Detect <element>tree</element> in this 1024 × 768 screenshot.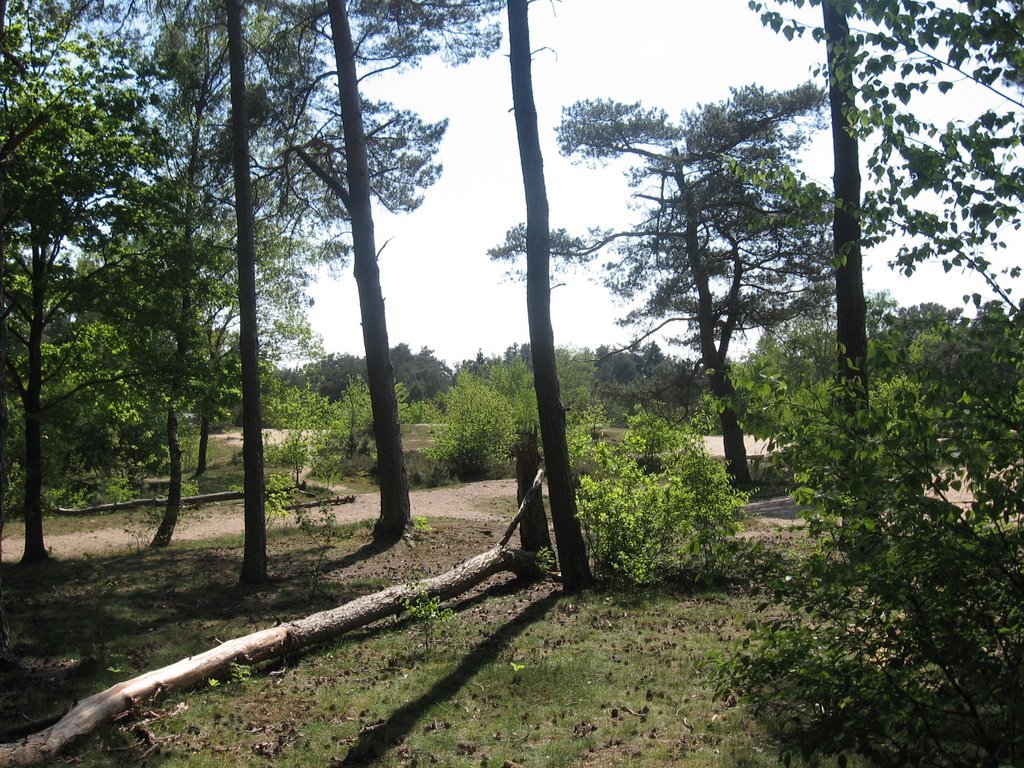
Detection: pyautogui.locateOnScreen(0, 0, 169, 564).
